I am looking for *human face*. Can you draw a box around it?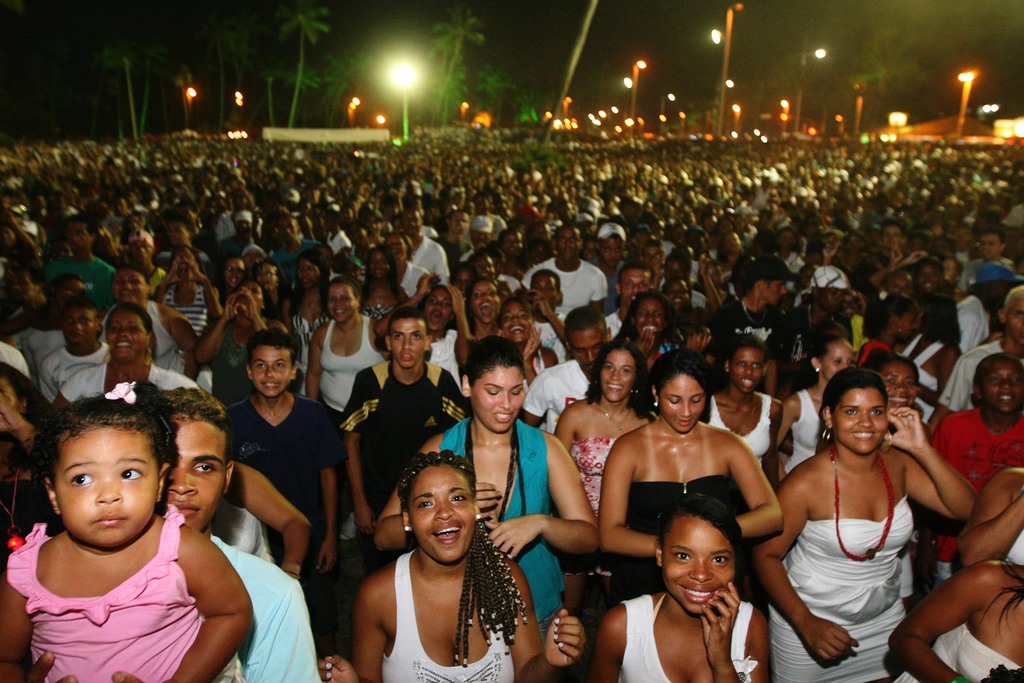
Sure, the bounding box is left=568, top=329, right=604, bottom=369.
